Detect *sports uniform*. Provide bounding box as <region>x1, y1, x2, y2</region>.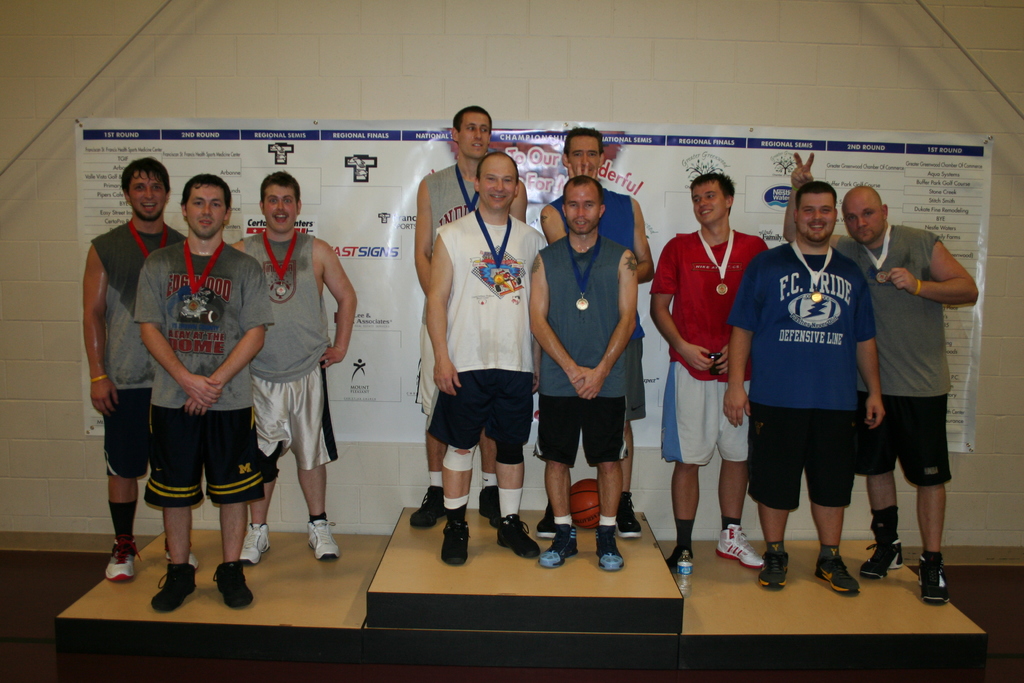
<region>423, 207, 550, 565</region>.
